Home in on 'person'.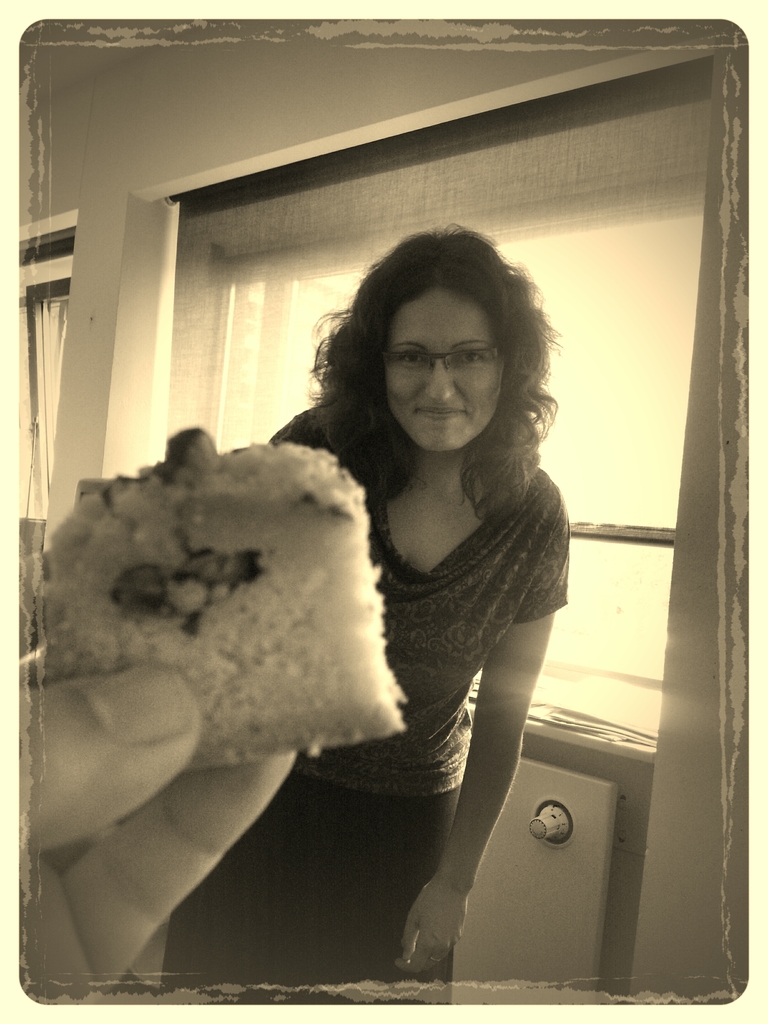
Homed in at <bbox>217, 218, 609, 1023</bbox>.
